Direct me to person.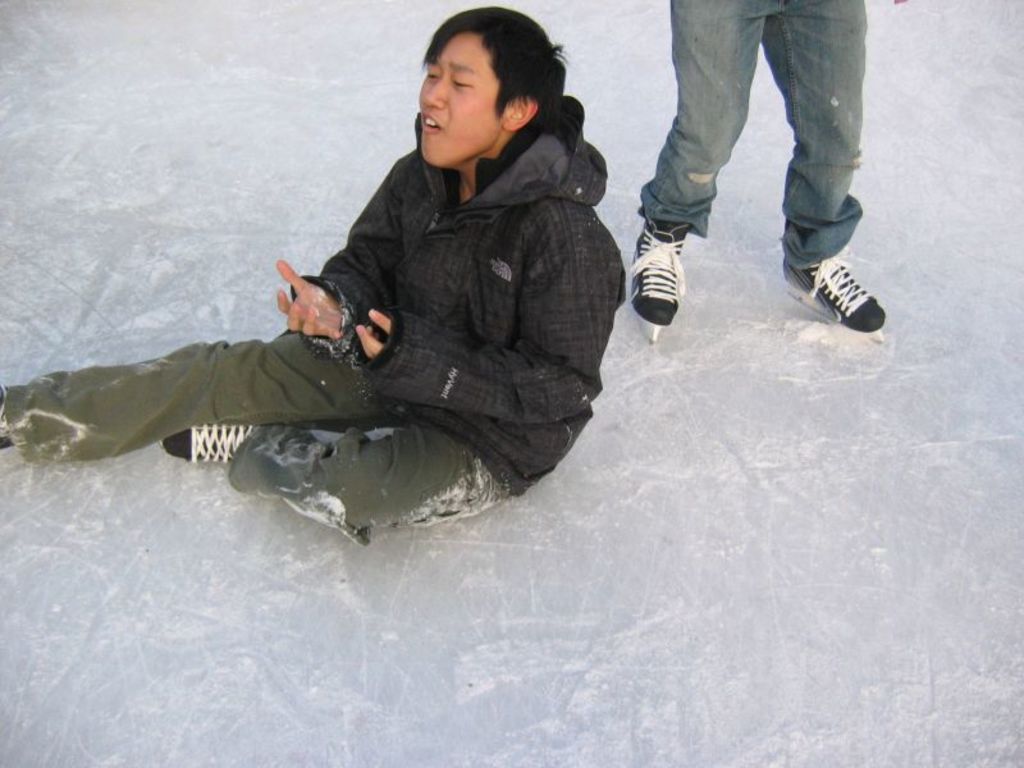
Direction: (628,0,884,340).
